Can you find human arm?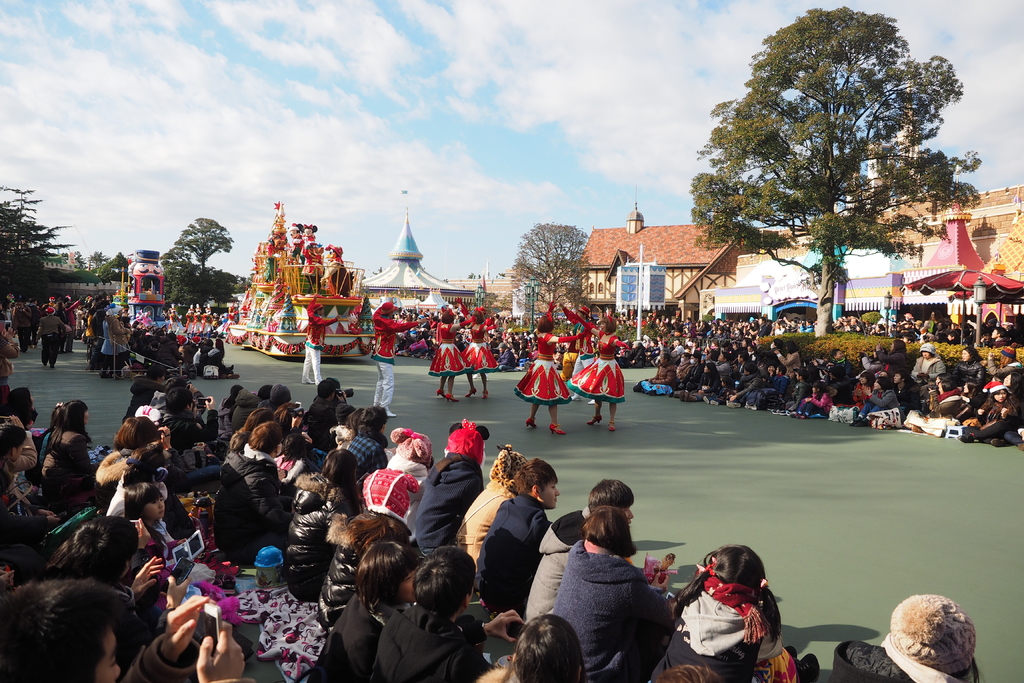
Yes, bounding box: BBox(287, 414, 300, 432).
